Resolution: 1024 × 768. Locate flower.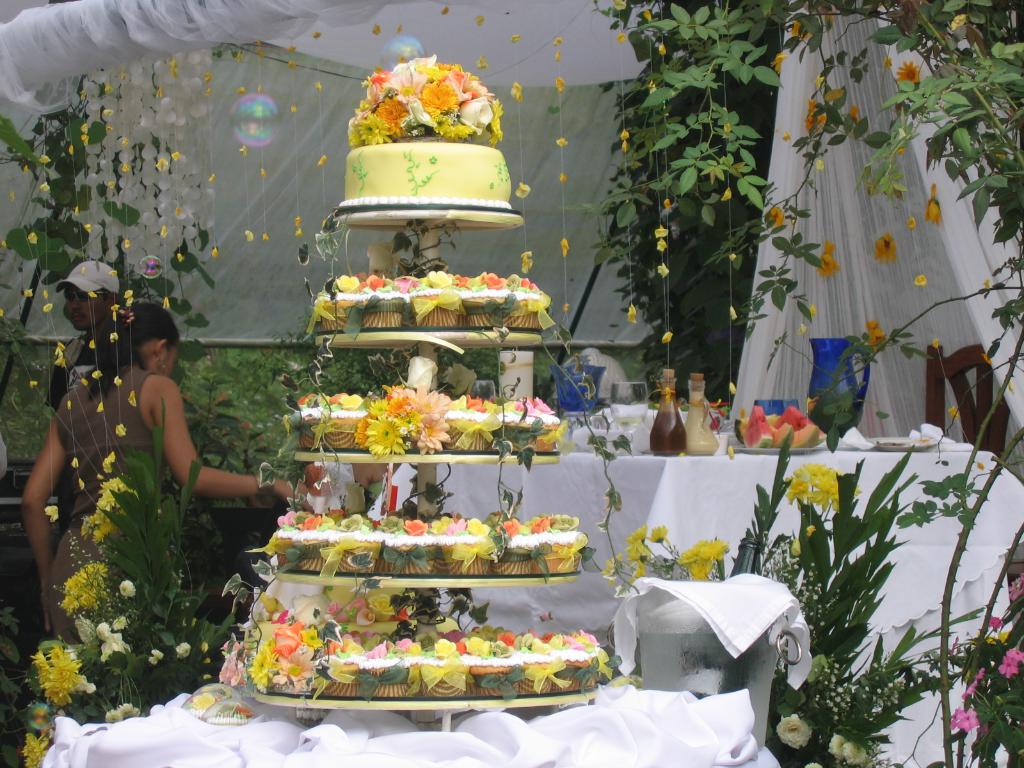
[806,756,822,767].
